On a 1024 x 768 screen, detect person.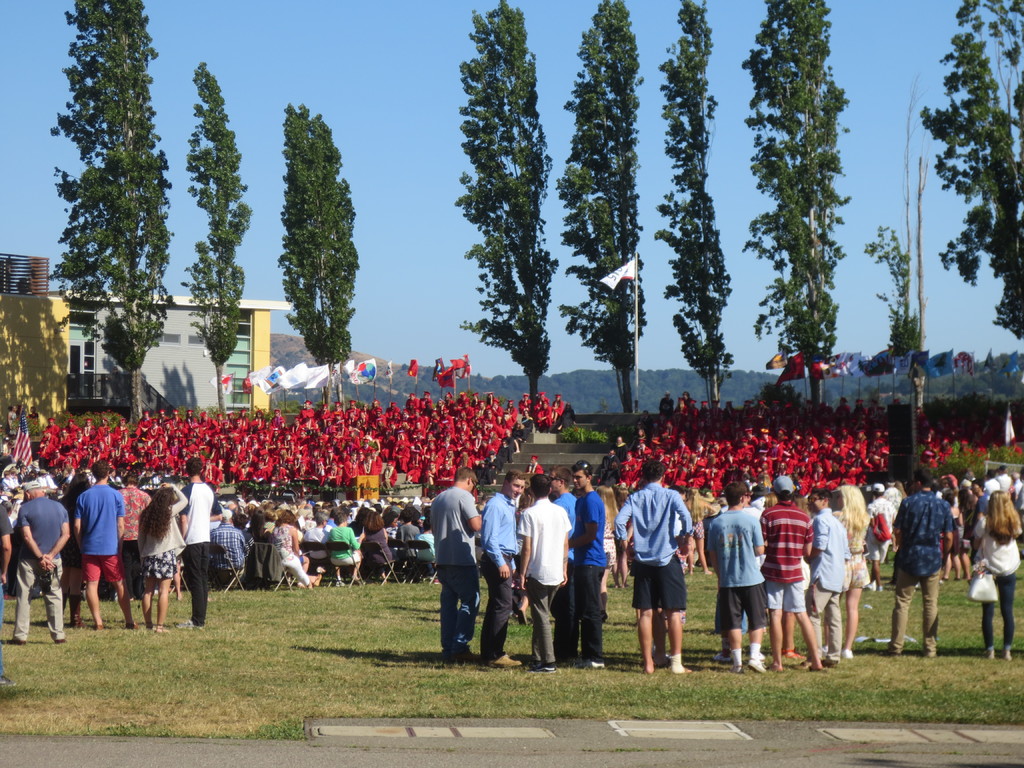
{"x1": 120, "y1": 479, "x2": 175, "y2": 630}.
